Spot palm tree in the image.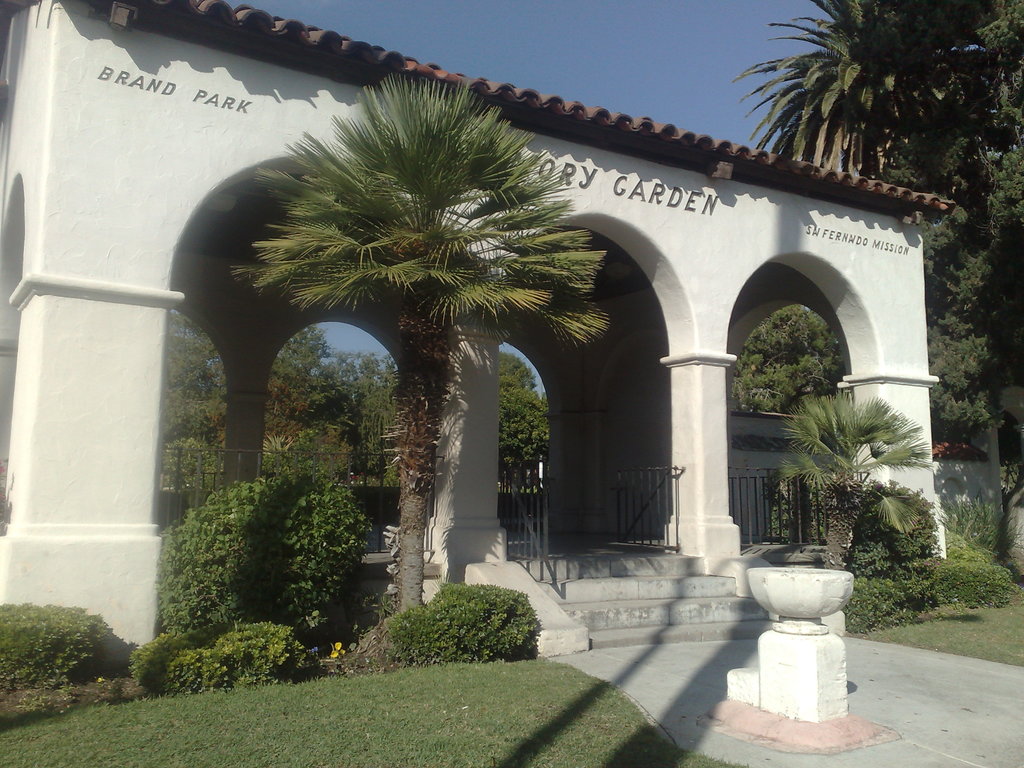
palm tree found at <region>780, 388, 931, 572</region>.
